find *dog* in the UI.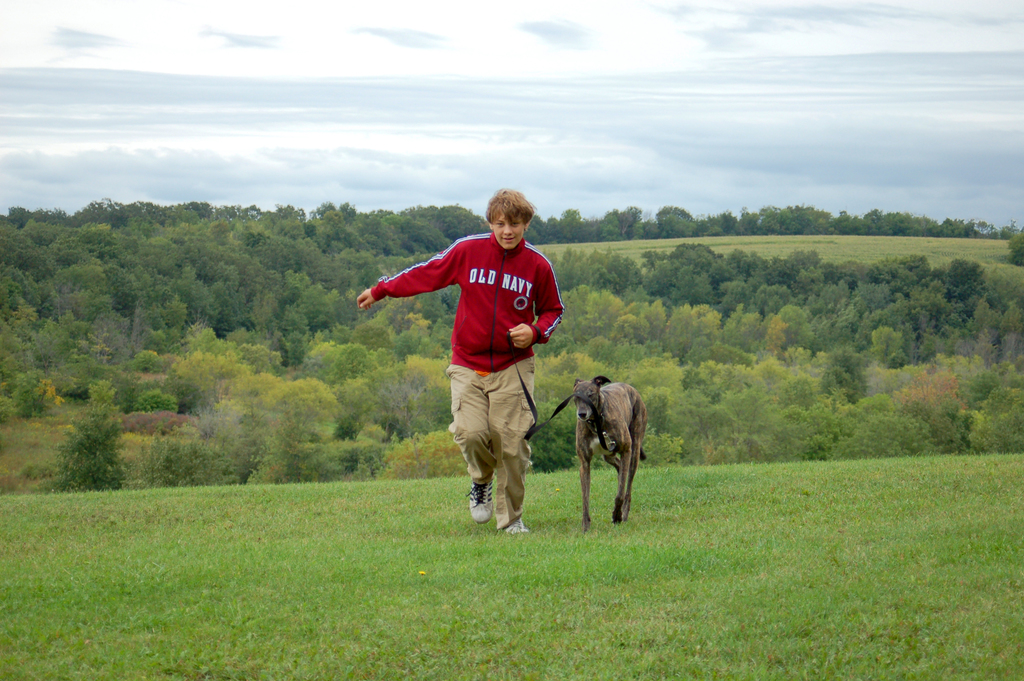
UI element at [572,375,648,530].
